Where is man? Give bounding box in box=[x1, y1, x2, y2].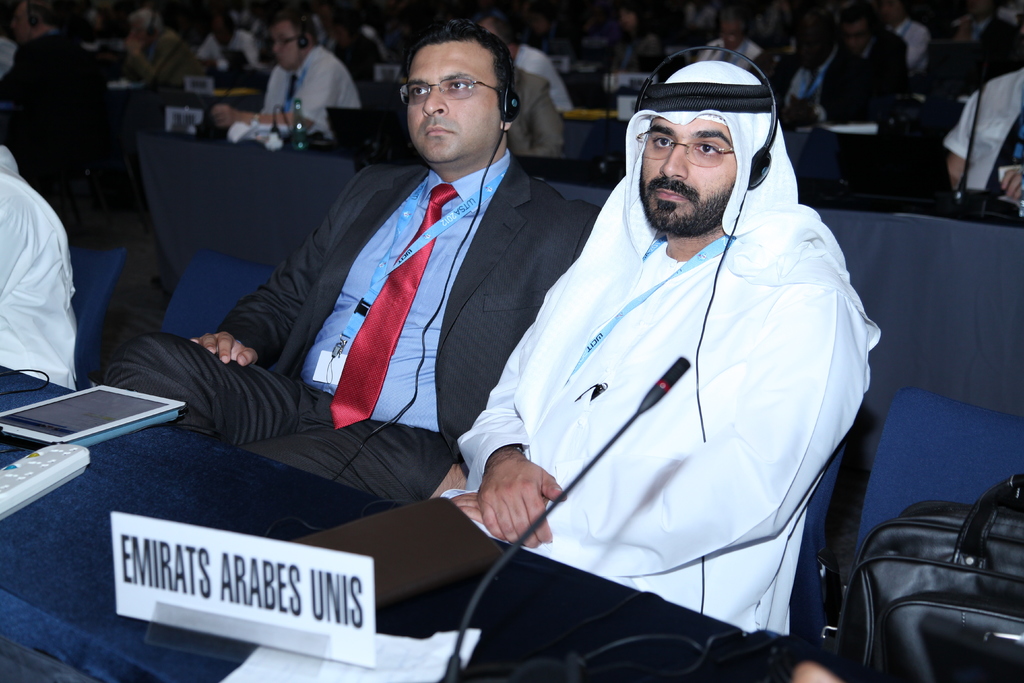
box=[212, 8, 366, 142].
